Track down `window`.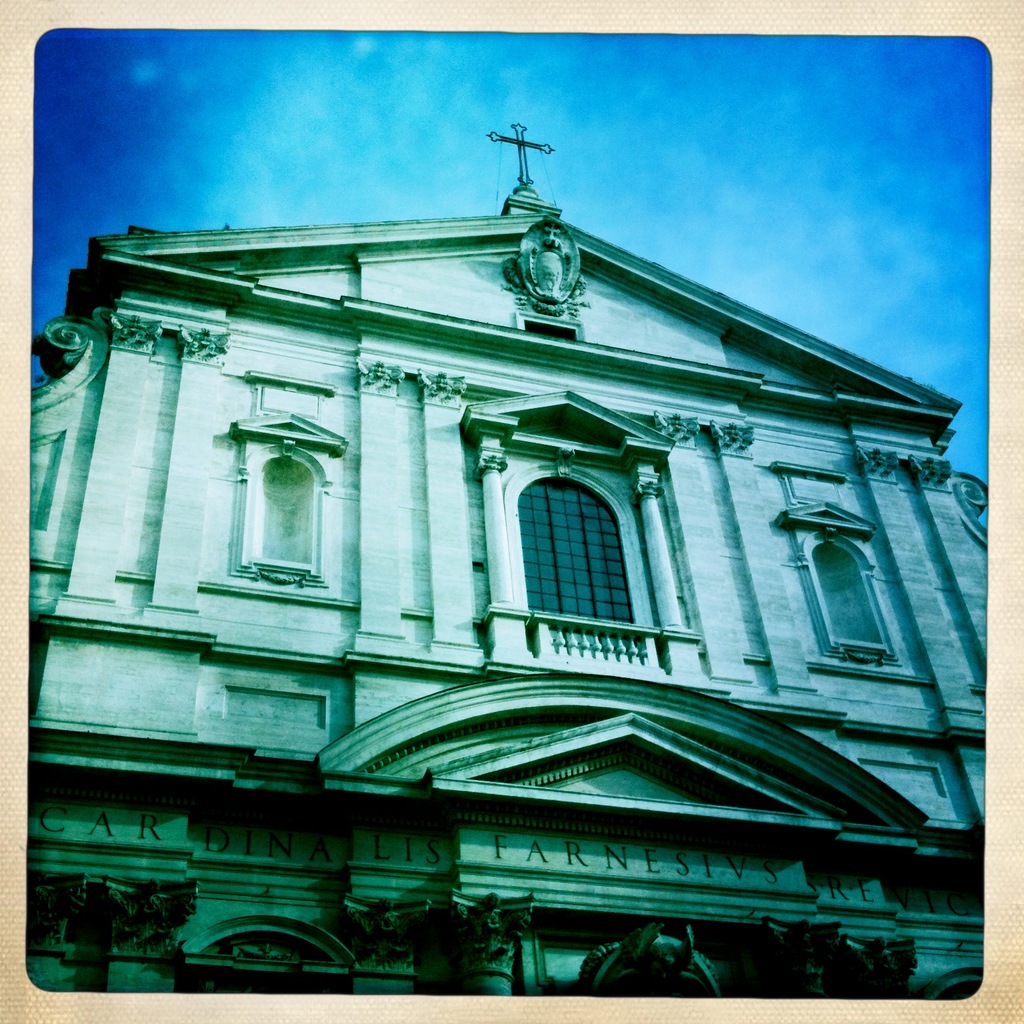
Tracked to select_region(512, 443, 653, 663).
